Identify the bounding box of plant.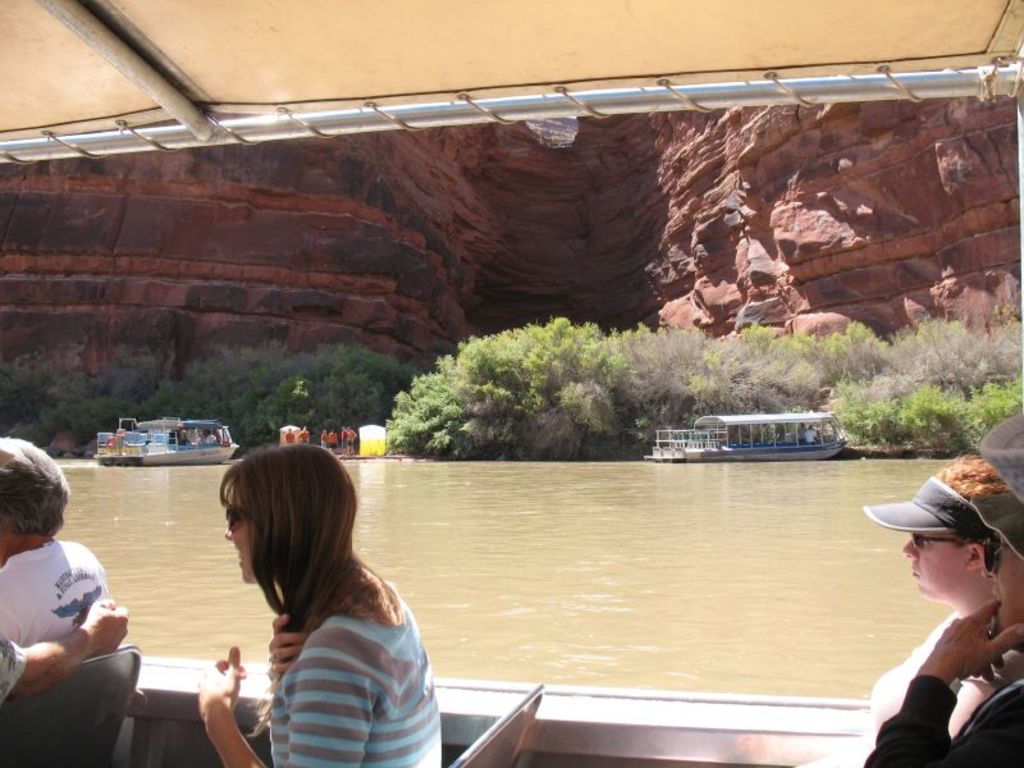
rect(719, 310, 887, 440).
